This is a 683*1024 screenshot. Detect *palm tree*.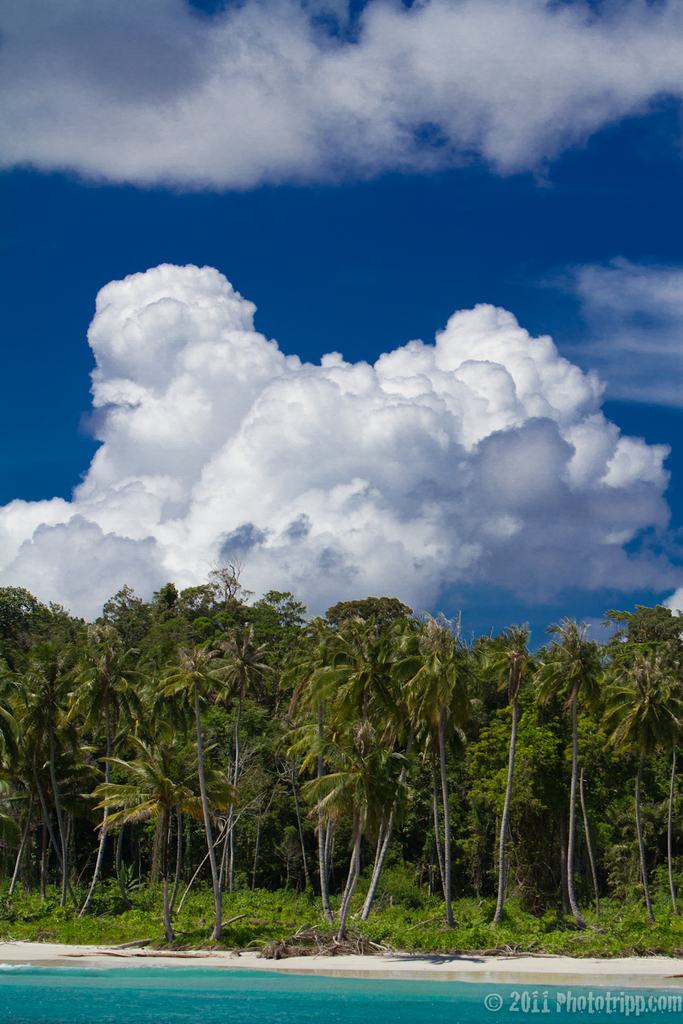
crop(179, 610, 277, 873).
